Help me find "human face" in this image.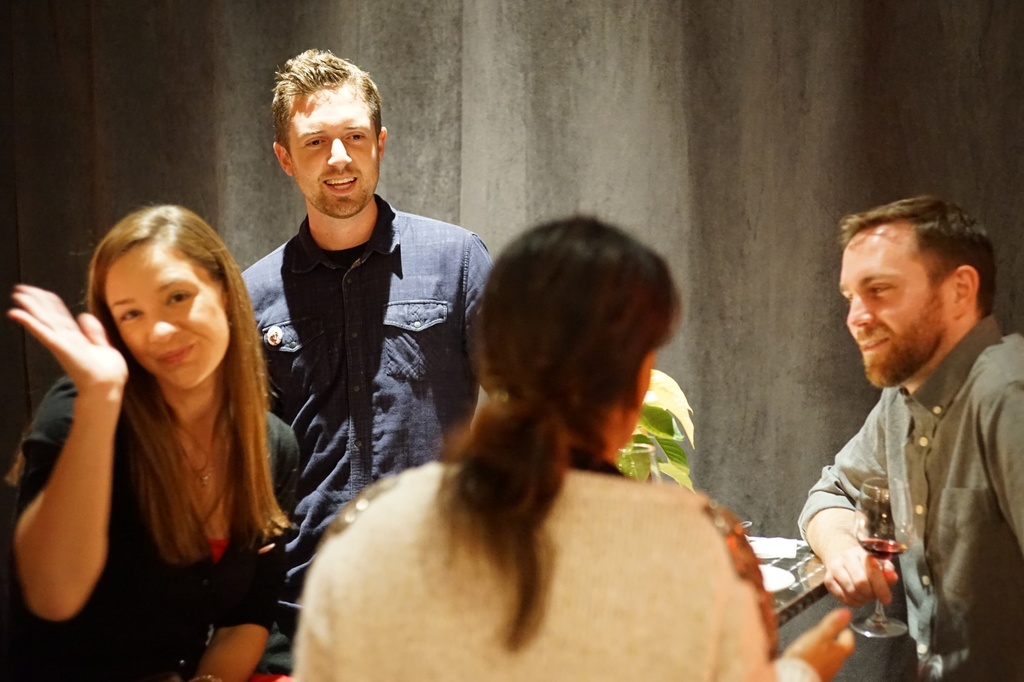
Found it: [837, 226, 950, 391].
